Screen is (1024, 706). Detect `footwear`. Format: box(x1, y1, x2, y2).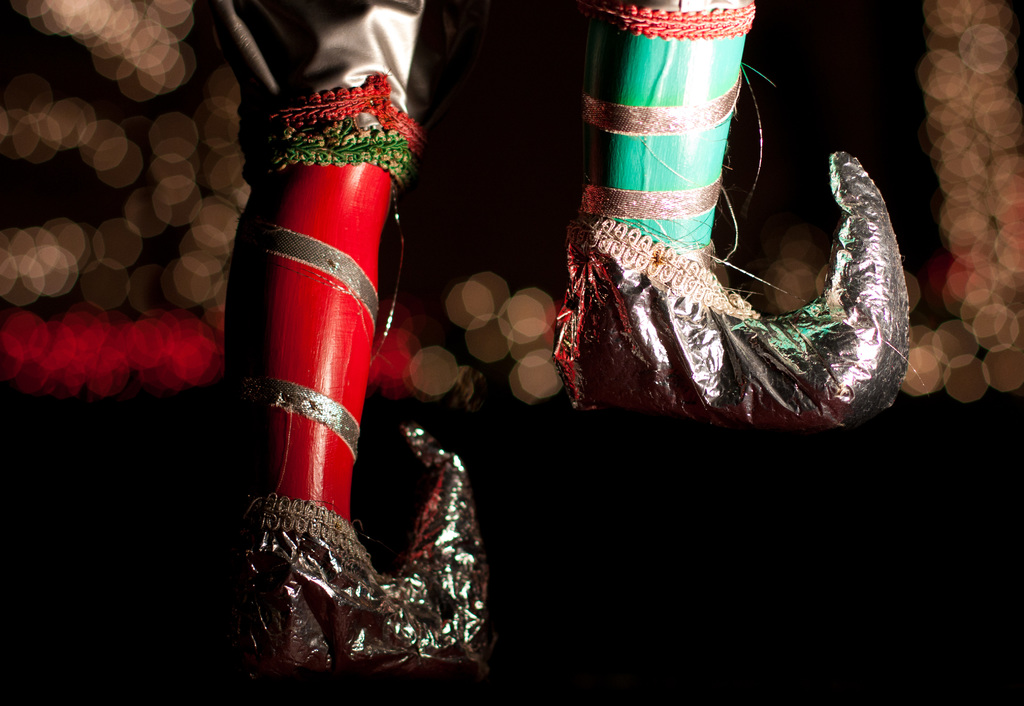
box(544, 156, 916, 431).
